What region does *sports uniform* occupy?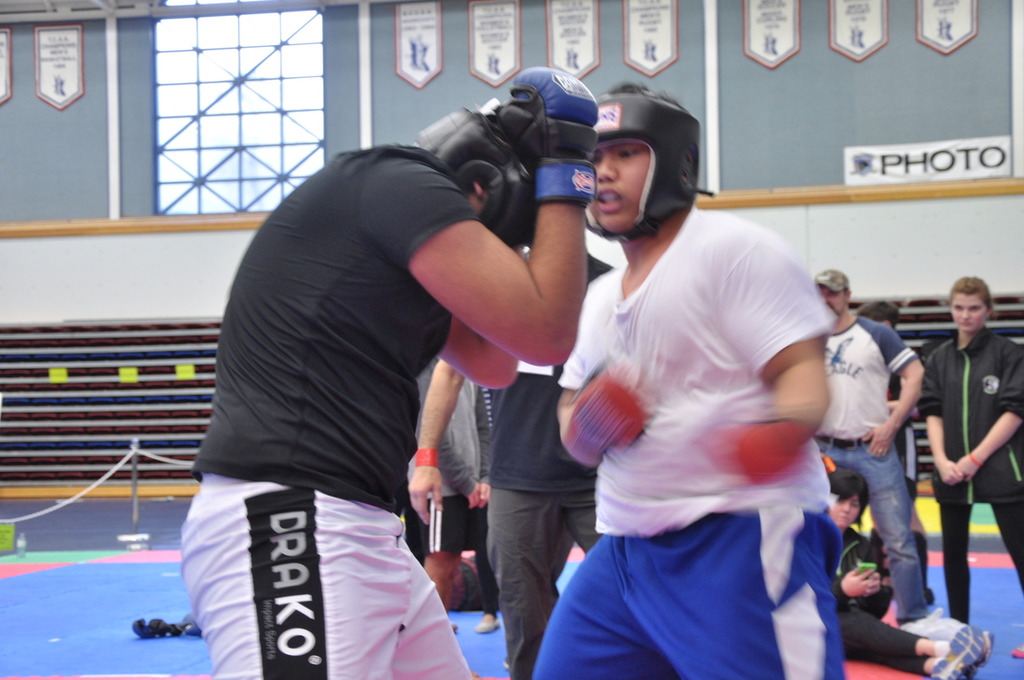
box(179, 68, 596, 679).
